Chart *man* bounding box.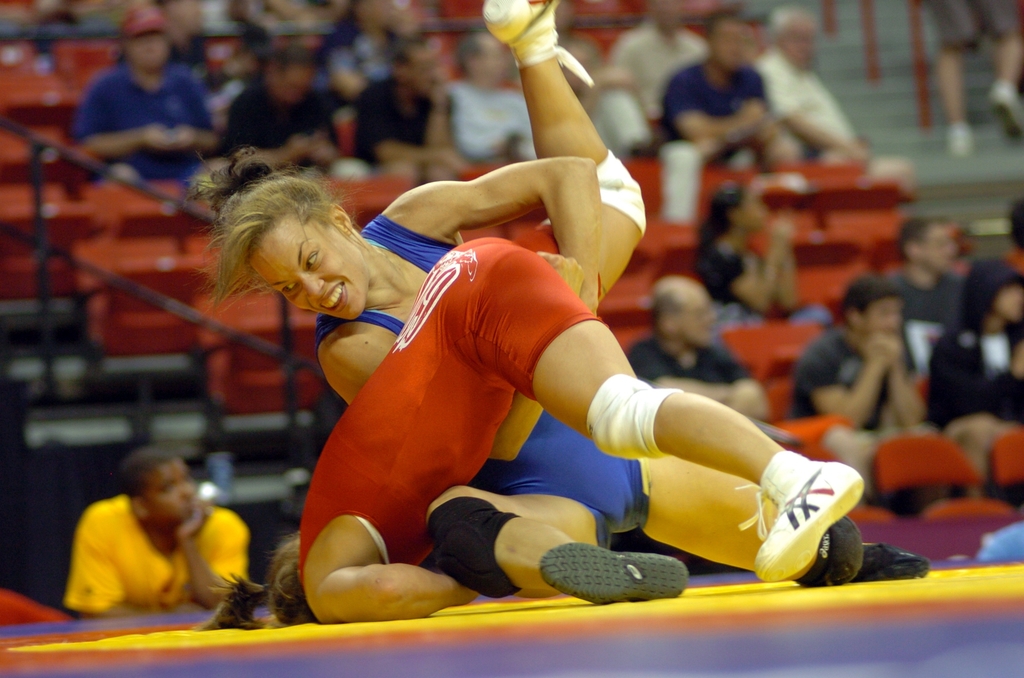
Charted: (441, 32, 541, 161).
